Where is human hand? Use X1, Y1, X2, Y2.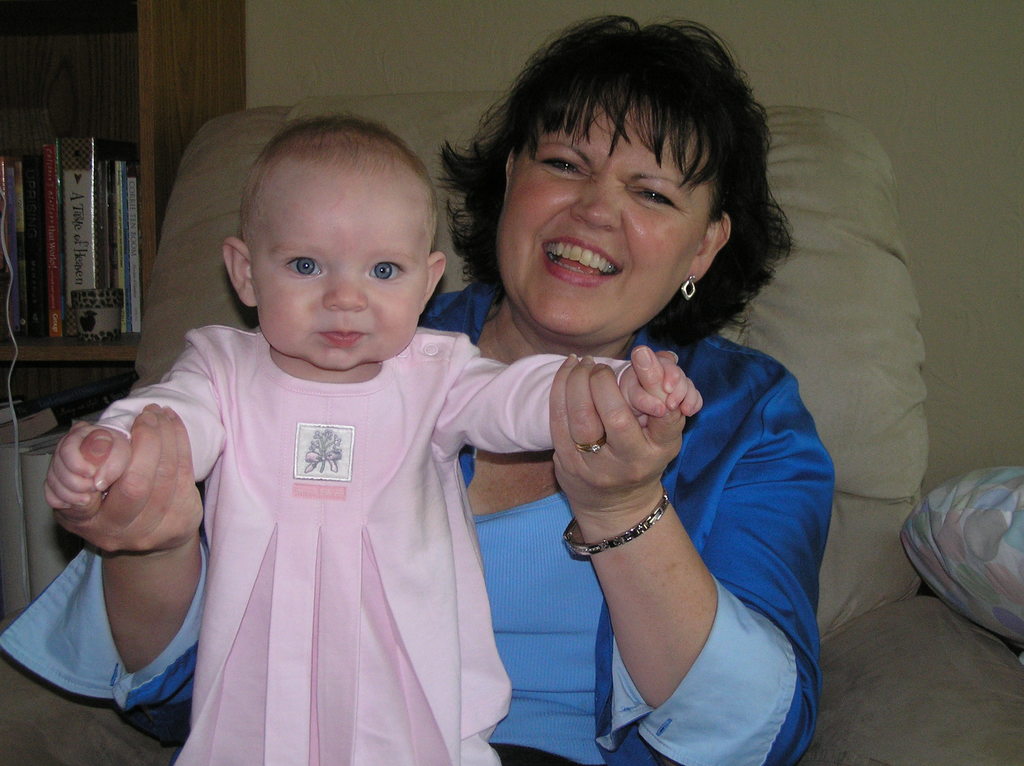
546, 350, 684, 518.
